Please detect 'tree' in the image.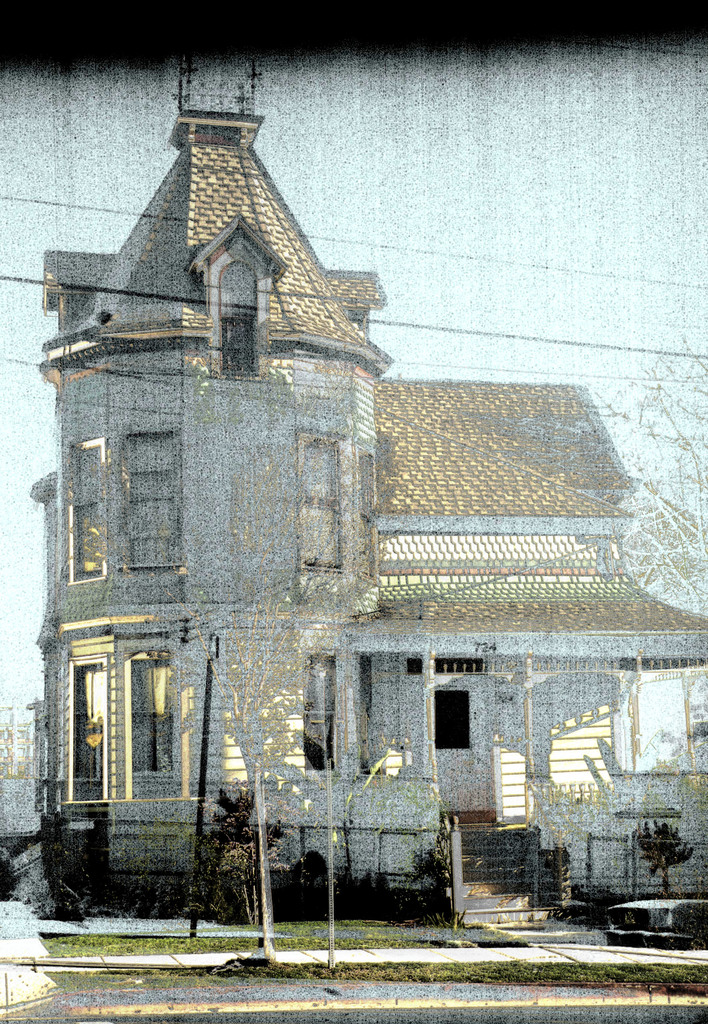
135,447,408,963.
